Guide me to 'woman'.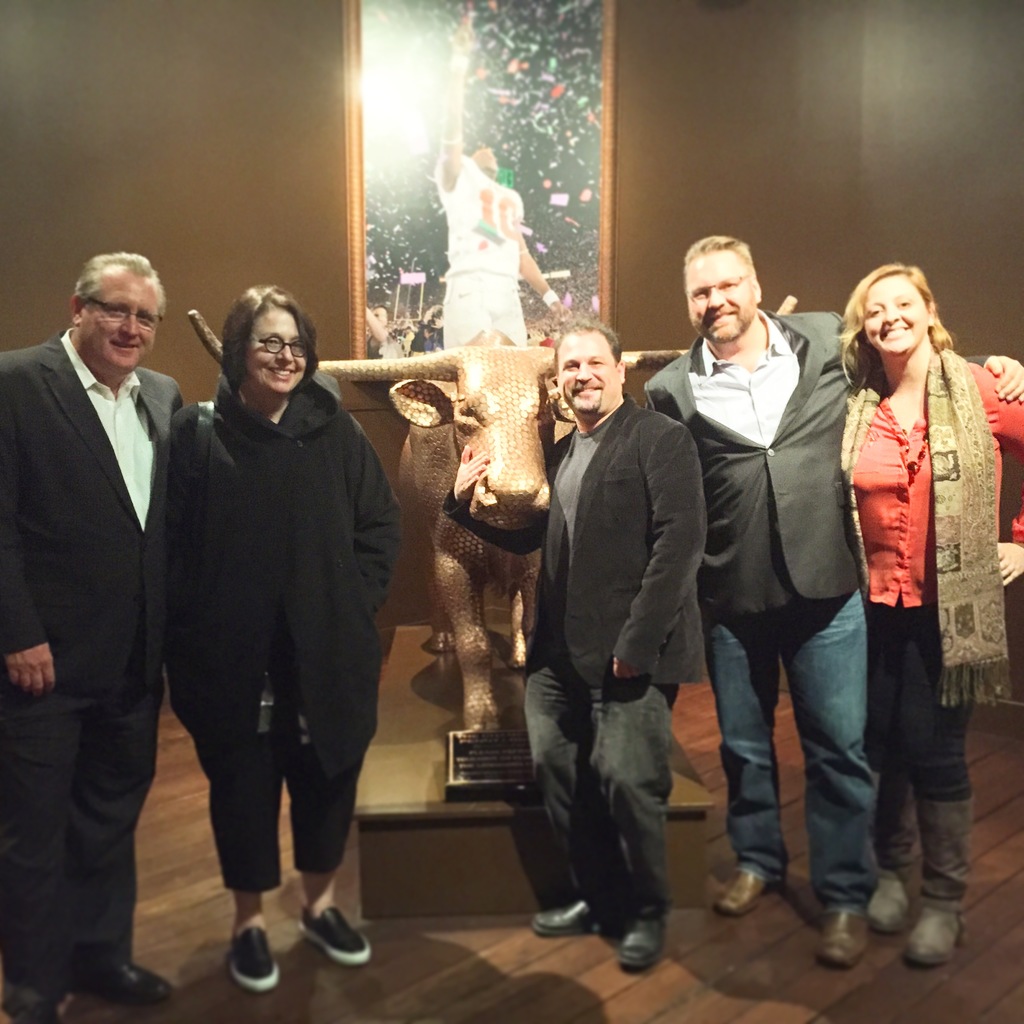
Guidance: region(824, 265, 1023, 976).
